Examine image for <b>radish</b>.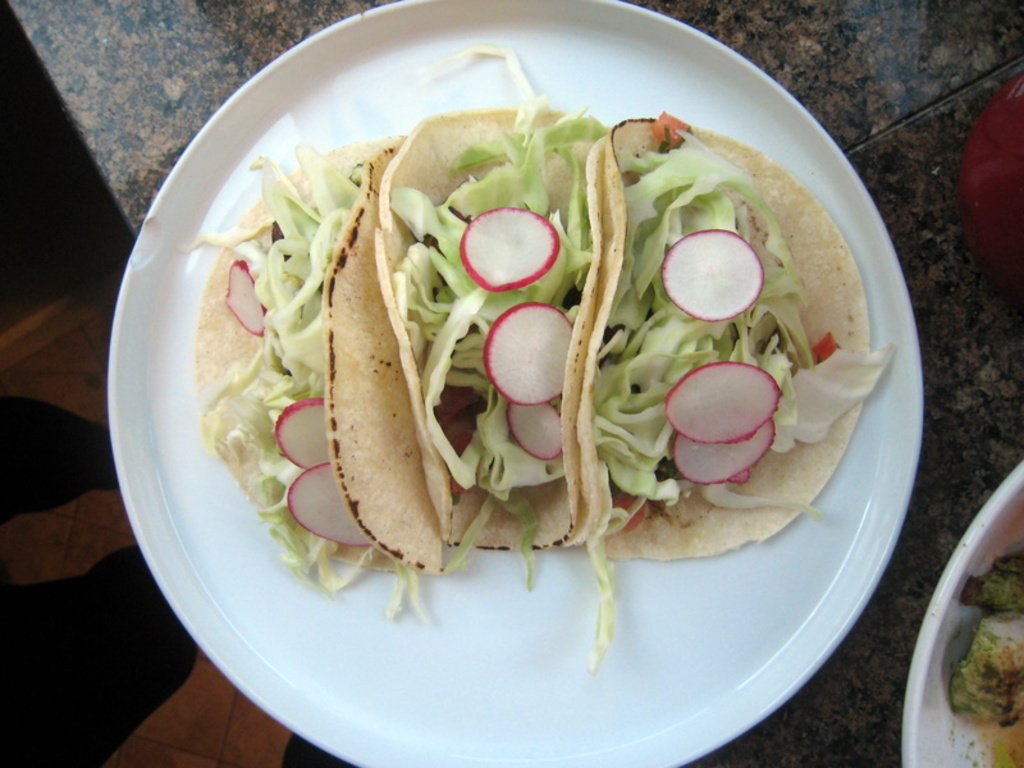
Examination result: [left=288, top=474, right=380, bottom=554].
